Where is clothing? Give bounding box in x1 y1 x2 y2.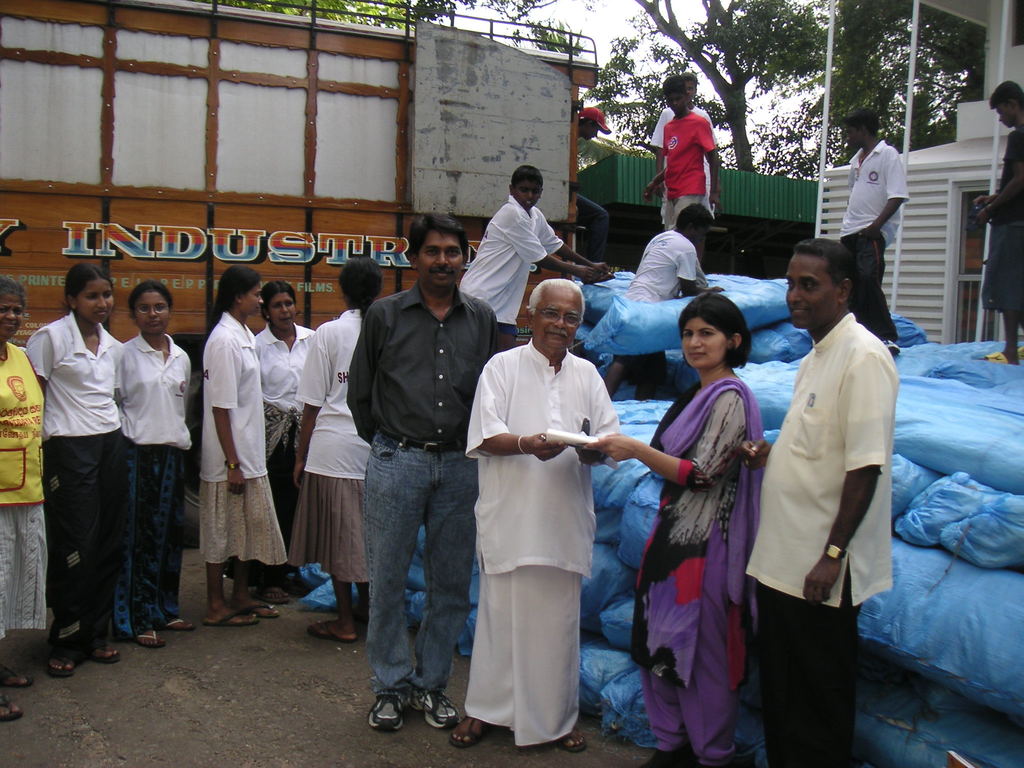
196 310 292 572.
